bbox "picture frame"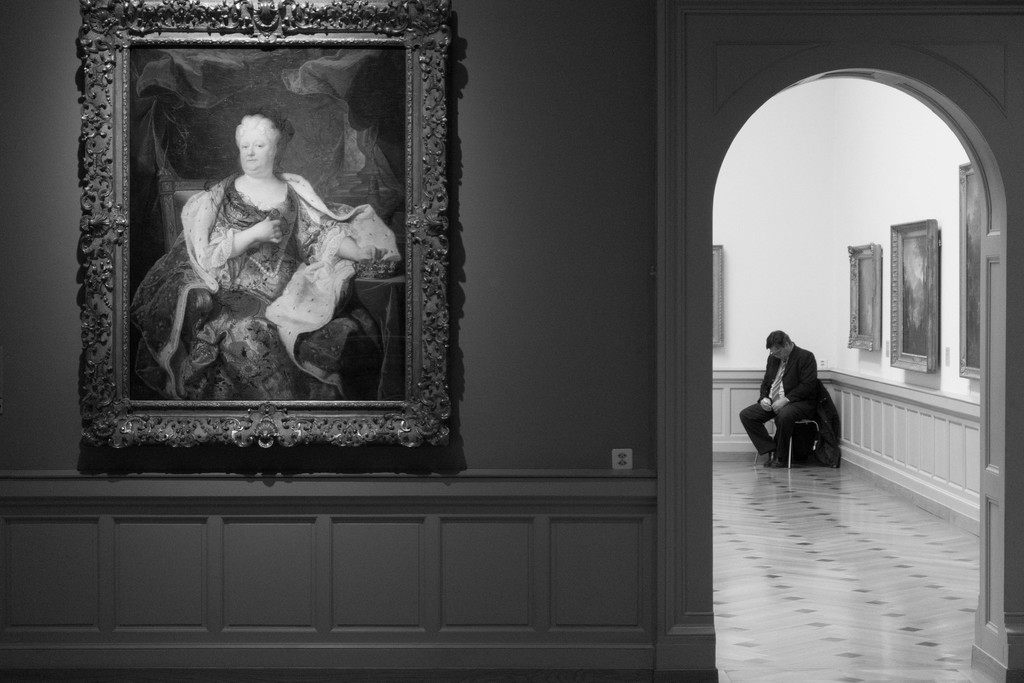
bbox=(888, 209, 949, 379)
